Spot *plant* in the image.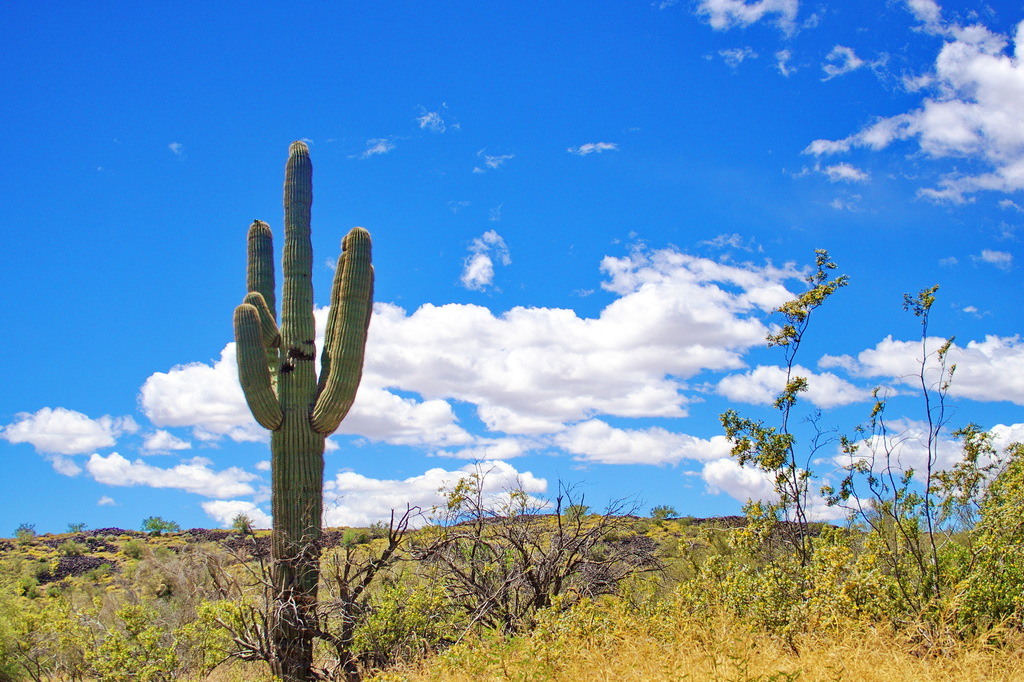
*plant* found at {"left": 660, "top": 526, "right": 712, "bottom": 631}.
